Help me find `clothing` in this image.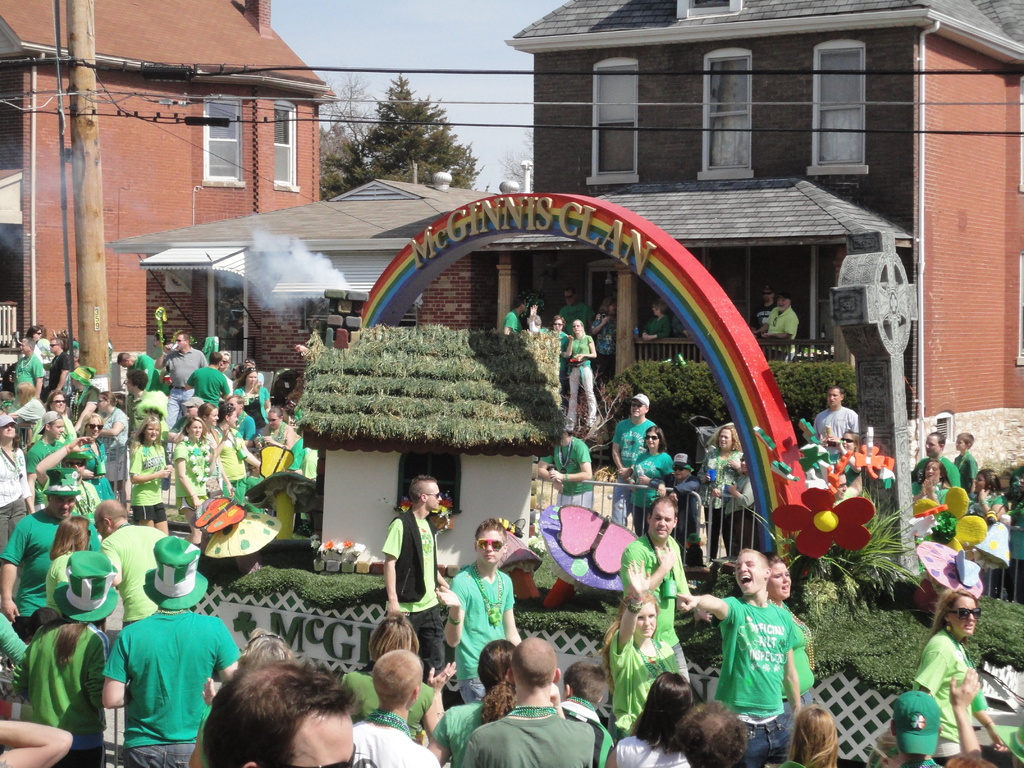
Found it: Rect(237, 486, 249, 506).
